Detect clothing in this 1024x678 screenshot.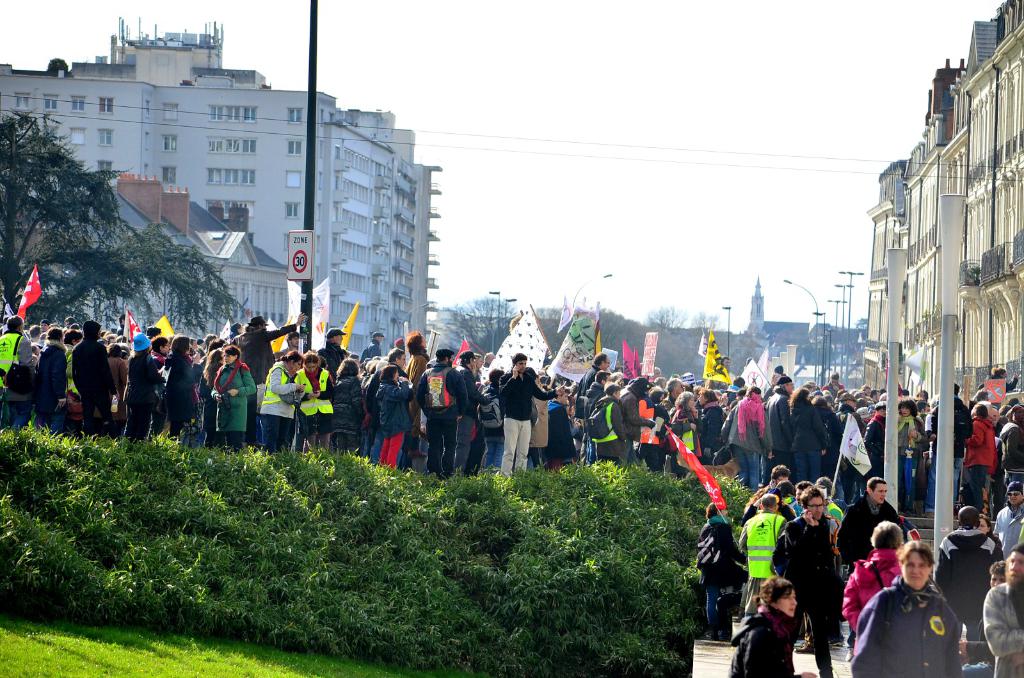
Detection: crop(743, 505, 786, 618).
